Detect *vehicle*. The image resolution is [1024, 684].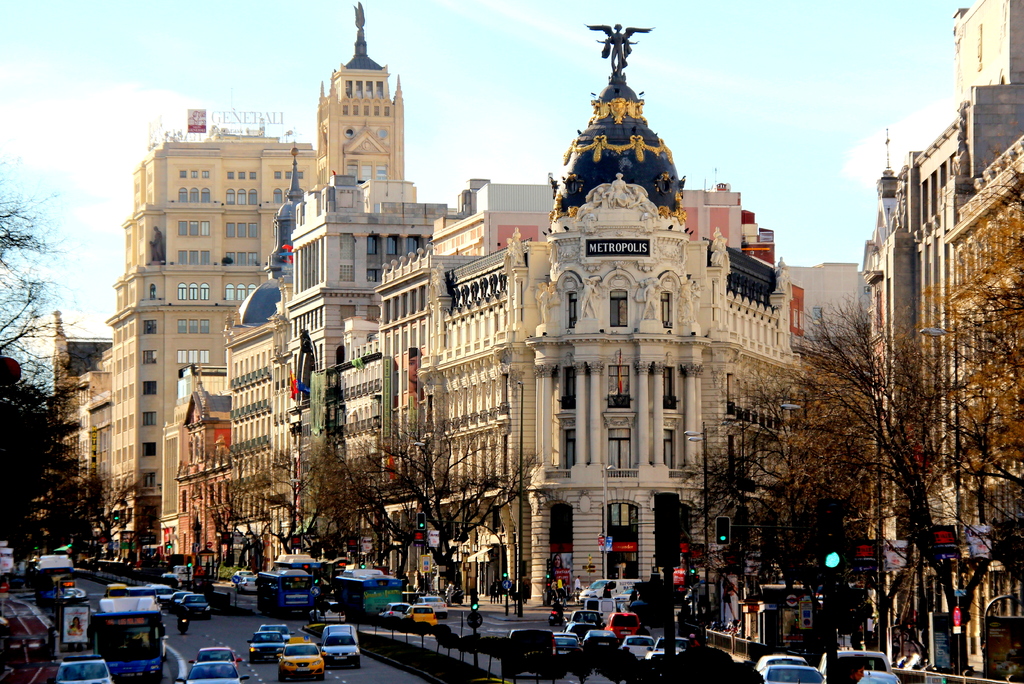
624, 631, 656, 662.
